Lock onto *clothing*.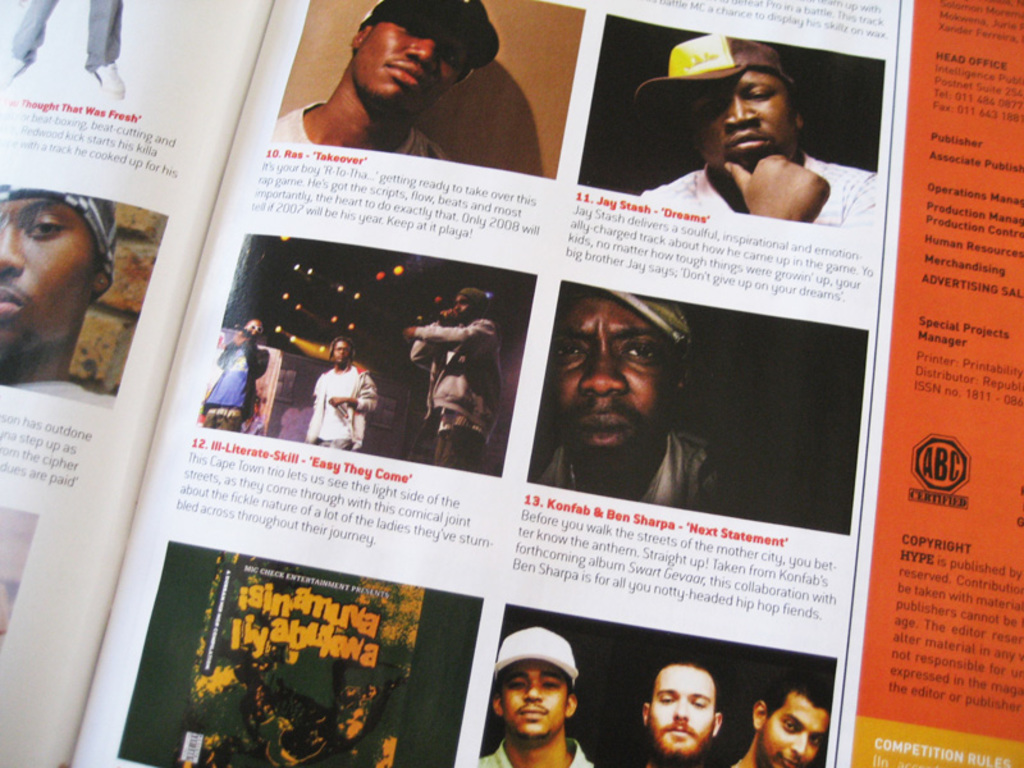
Locked: <region>479, 727, 596, 767</region>.
